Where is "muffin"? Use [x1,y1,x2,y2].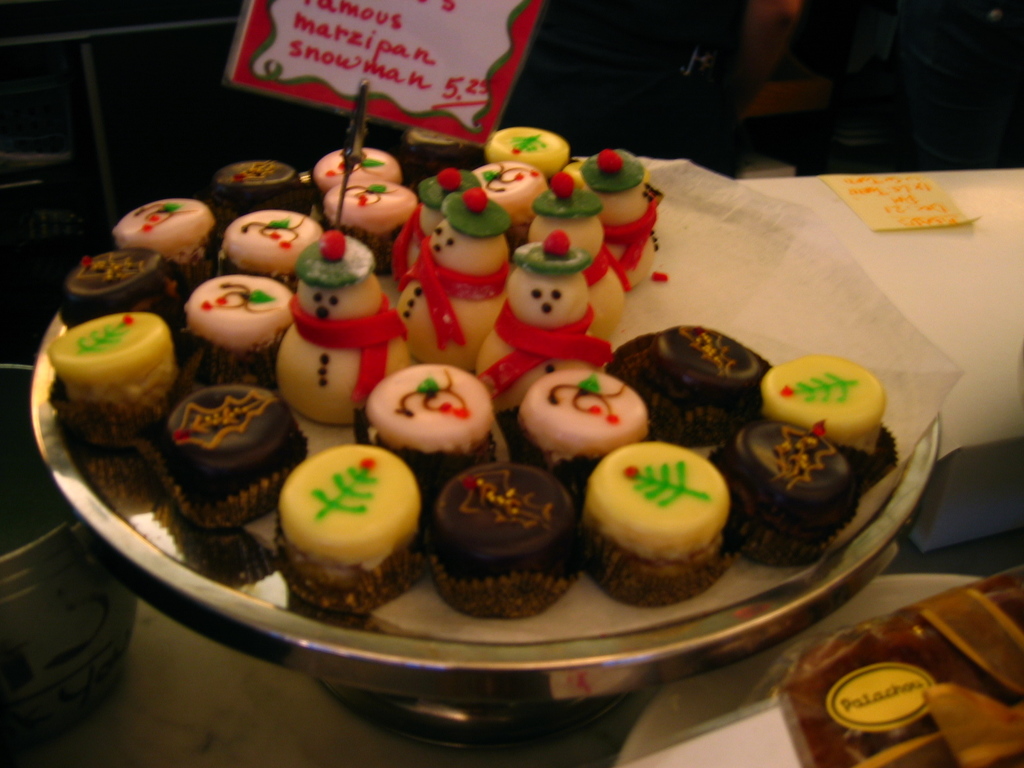
[480,120,566,186].
